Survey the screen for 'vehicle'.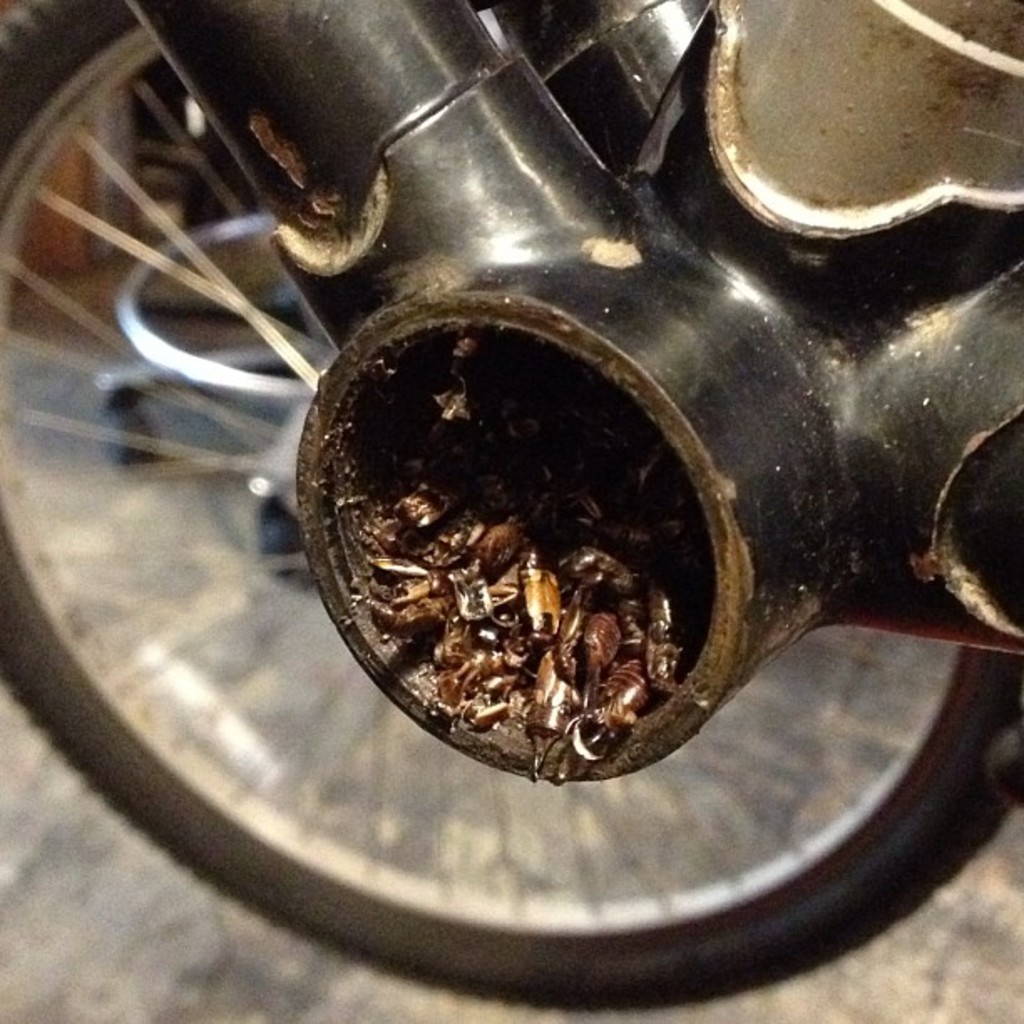
Survey found: l=0, t=0, r=1022, b=1014.
